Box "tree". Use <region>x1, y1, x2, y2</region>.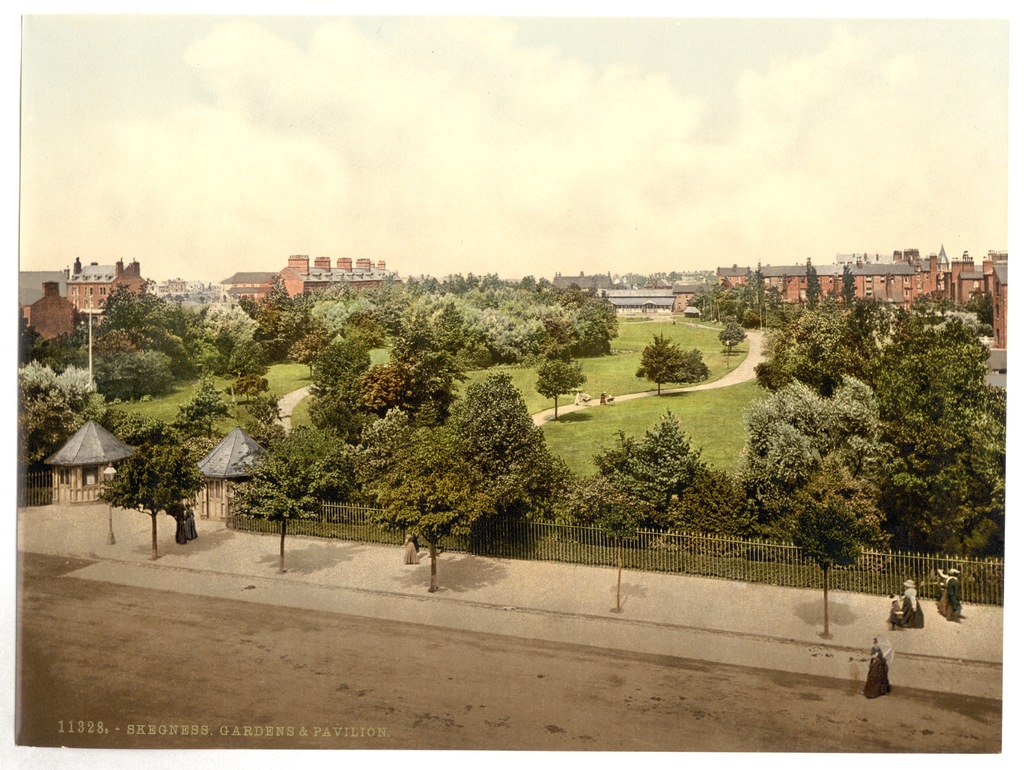
<region>86, 449, 204, 568</region>.
